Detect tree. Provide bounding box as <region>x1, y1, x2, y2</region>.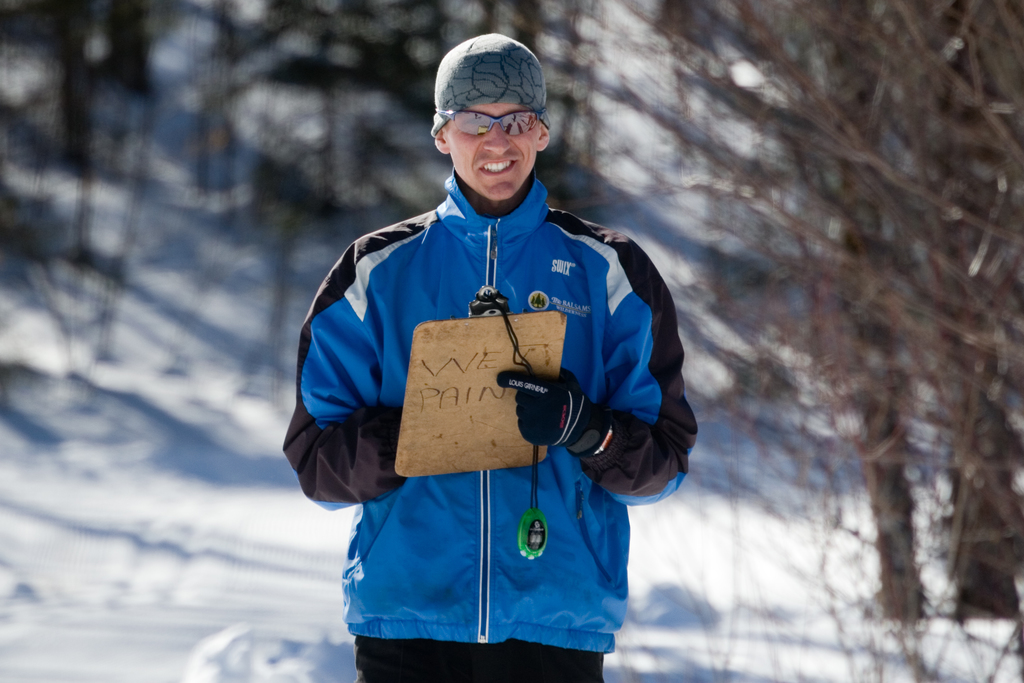
<region>502, 0, 1023, 616</region>.
